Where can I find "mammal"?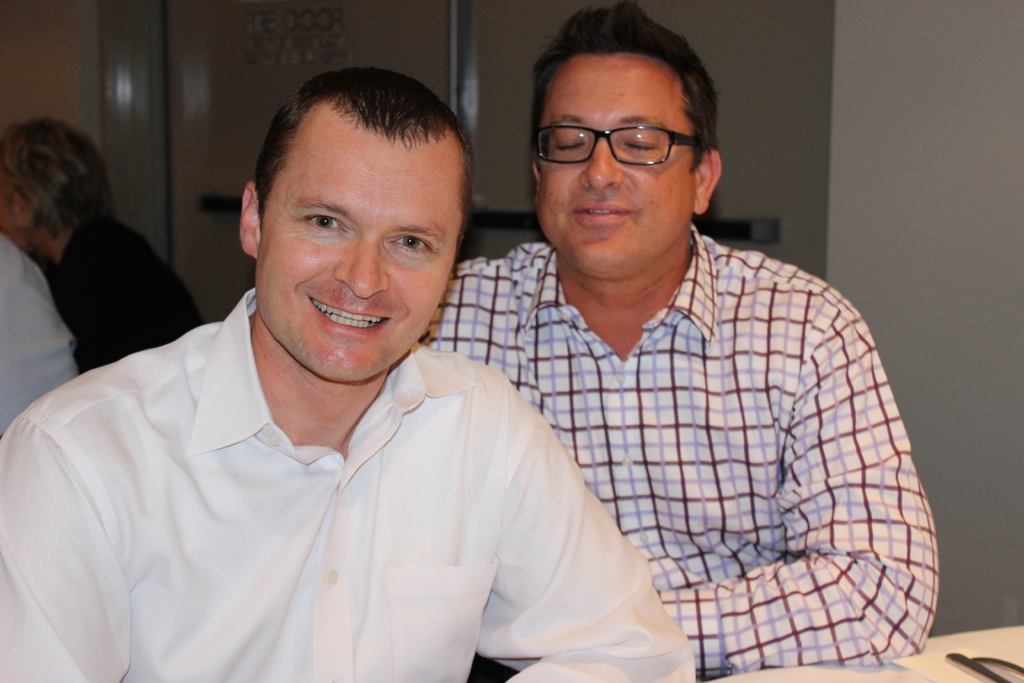
You can find it at [0, 68, 699, 682].
